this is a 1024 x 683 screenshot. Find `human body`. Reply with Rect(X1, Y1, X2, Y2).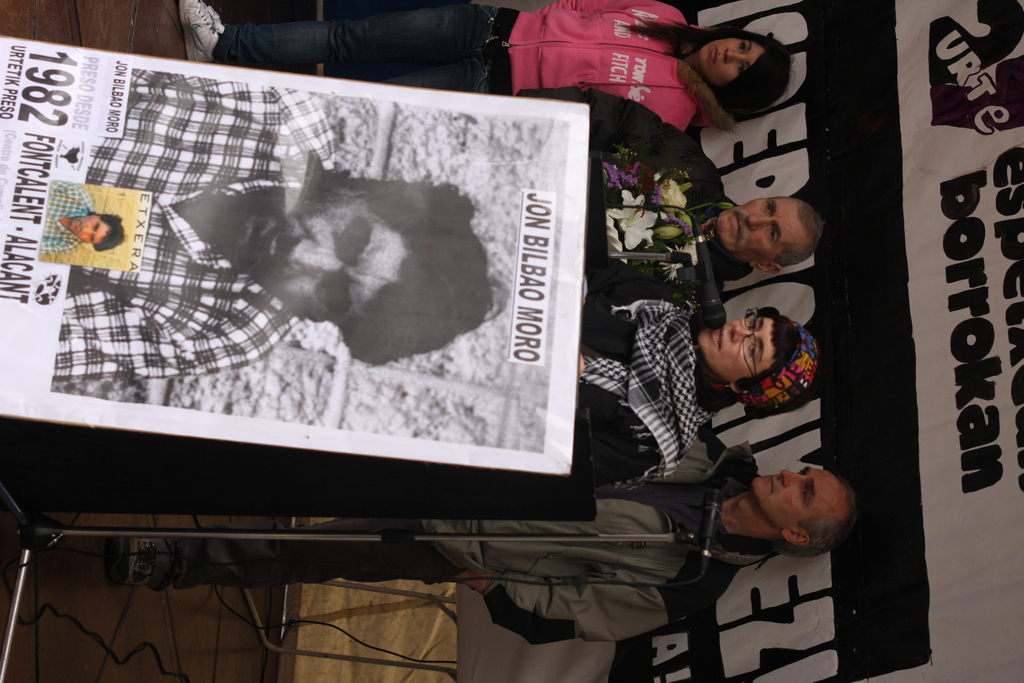
Rect(585, 306, 829, 475).
